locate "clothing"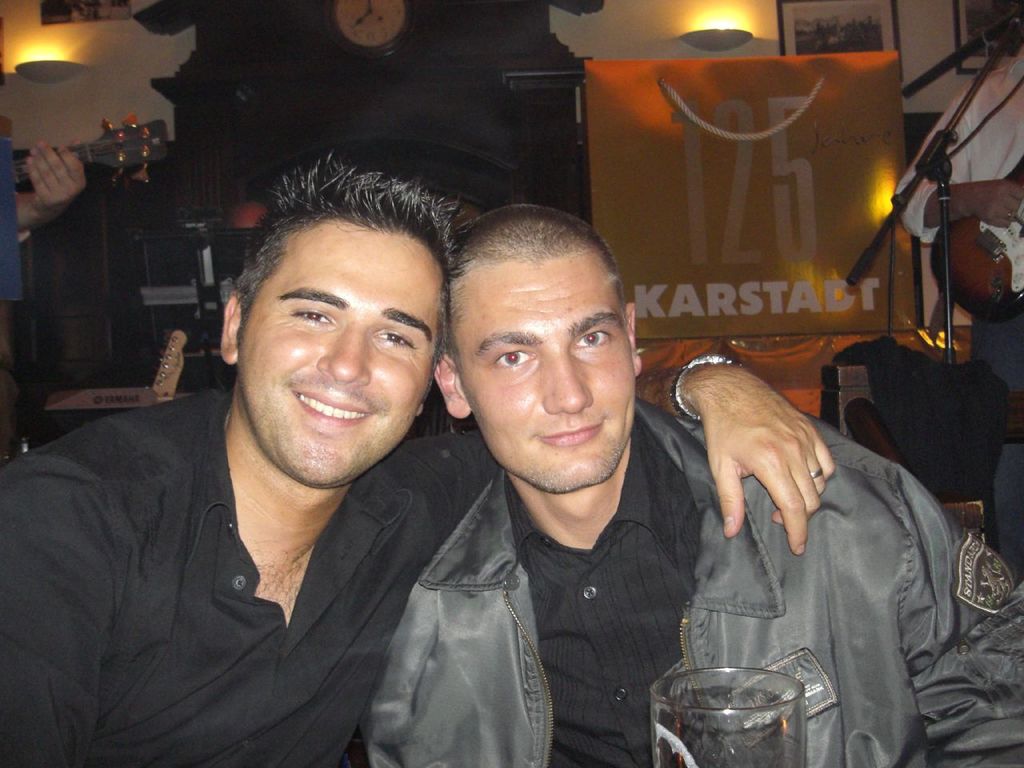
(x1=11, y1=369, x2=495, y2=760)
